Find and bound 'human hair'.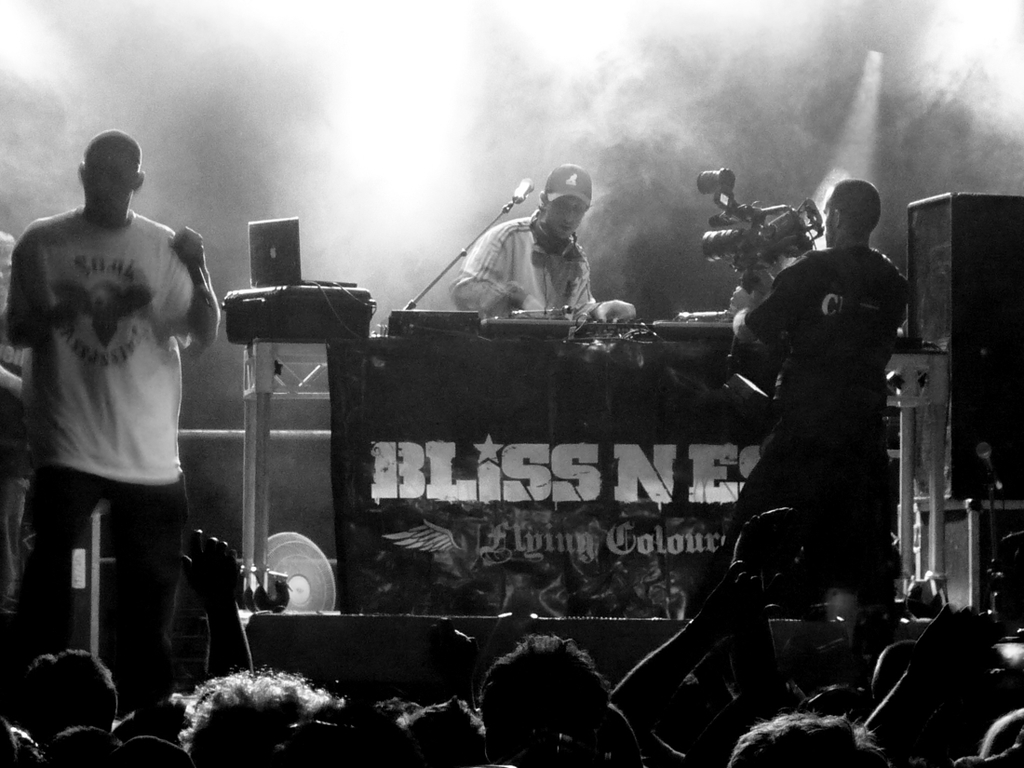
Bound: l=465, t=637, r=625, b=756.
